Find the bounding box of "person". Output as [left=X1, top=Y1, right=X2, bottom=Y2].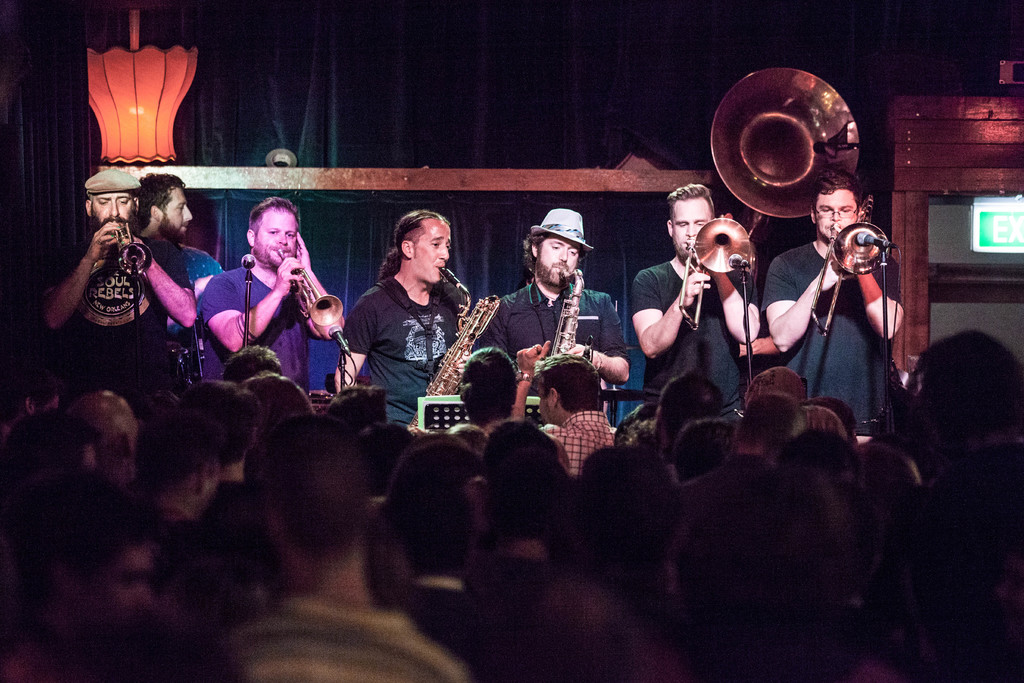
[left=205, top=195, right=331, bottom=394].
